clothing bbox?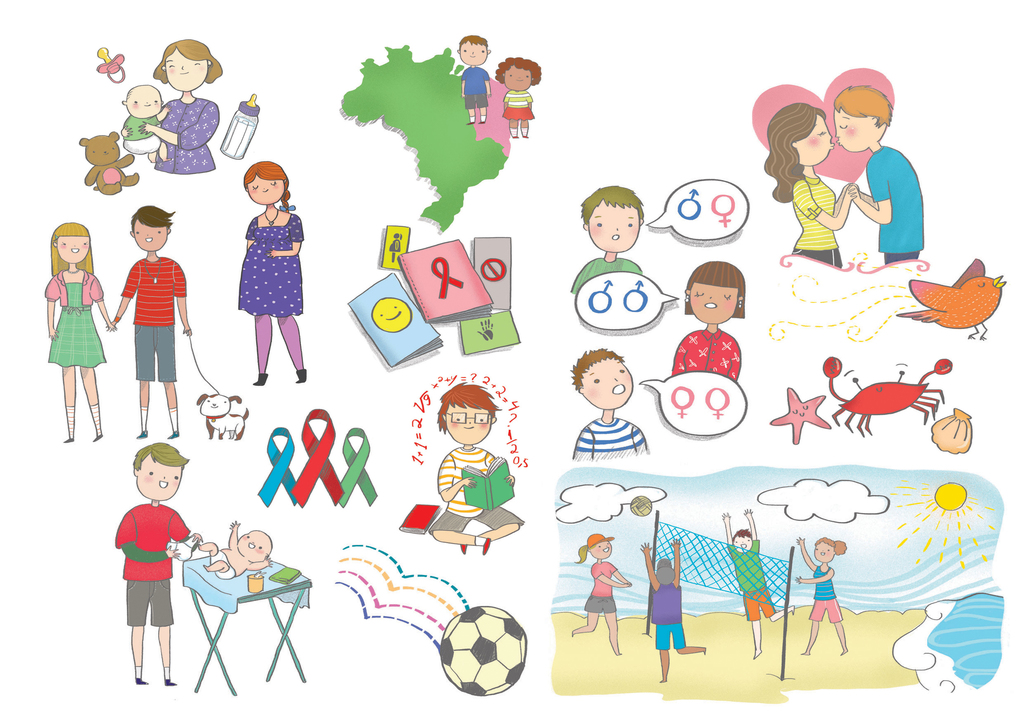
Rect(112, 264, 180, 400)
